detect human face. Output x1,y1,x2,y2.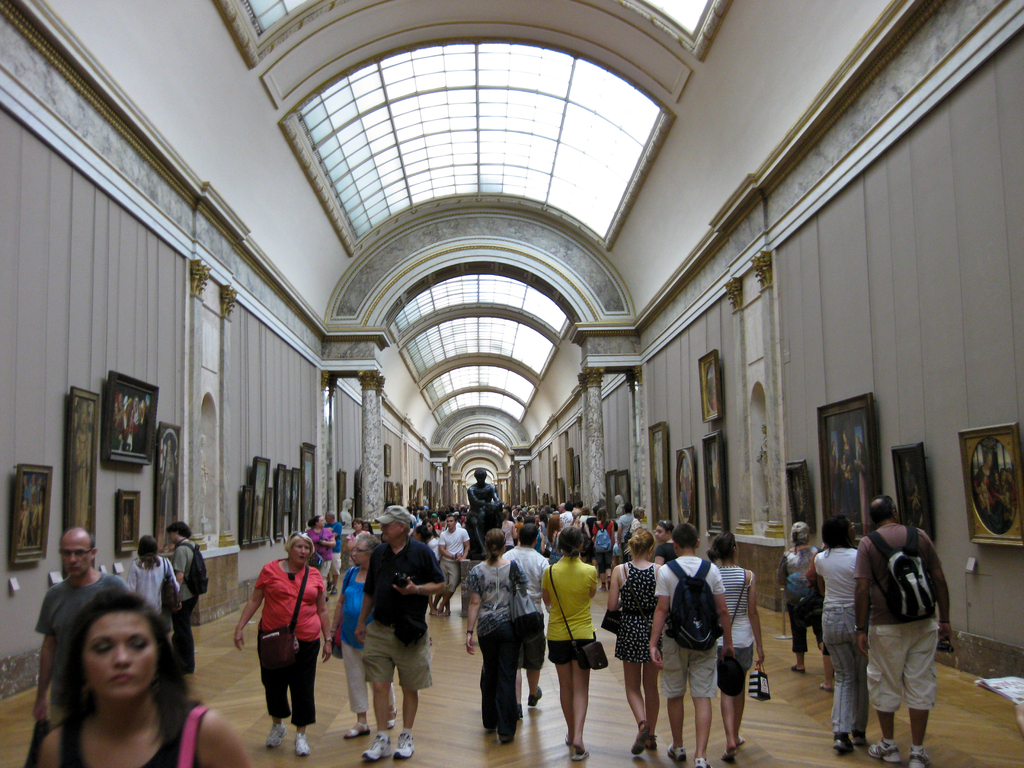
375,516,399,540.
